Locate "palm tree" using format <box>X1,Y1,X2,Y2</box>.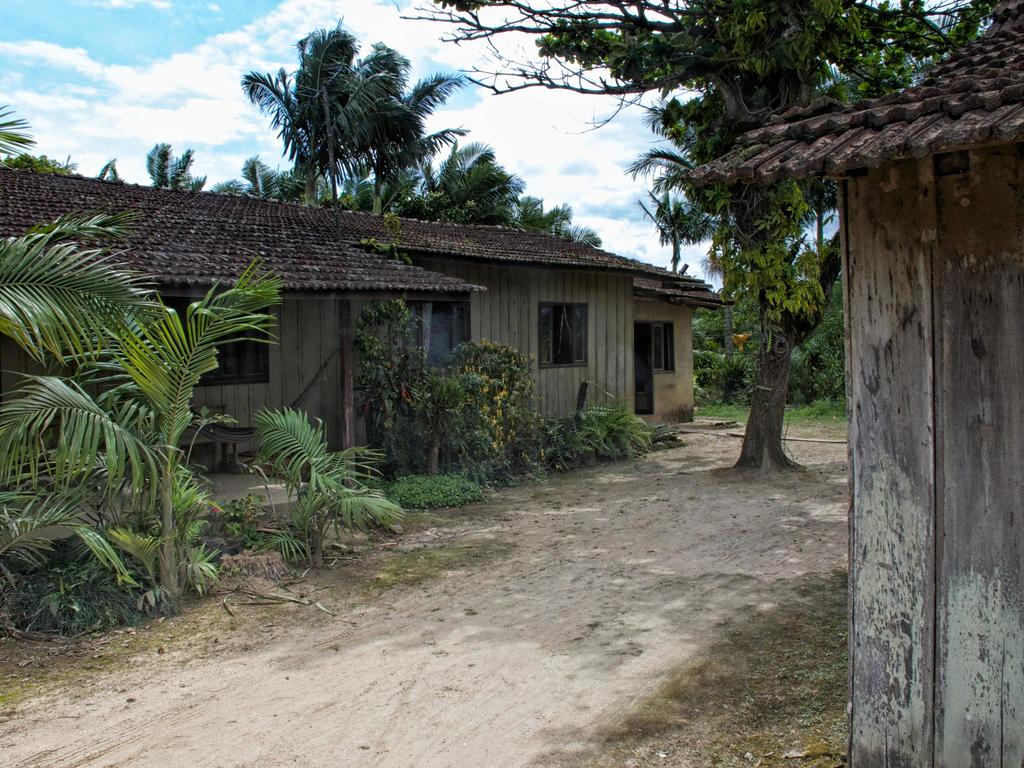
<box>244,45,442,211</box>.
